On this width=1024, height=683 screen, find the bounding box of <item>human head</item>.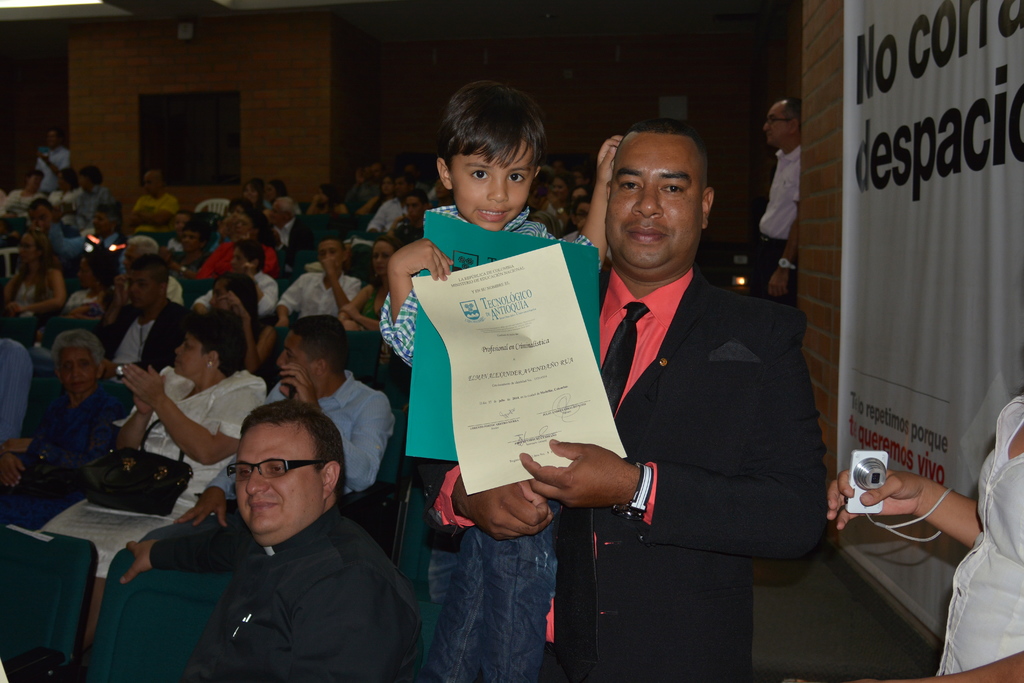
Bounding box: locate(58, 171, 81, 193).
